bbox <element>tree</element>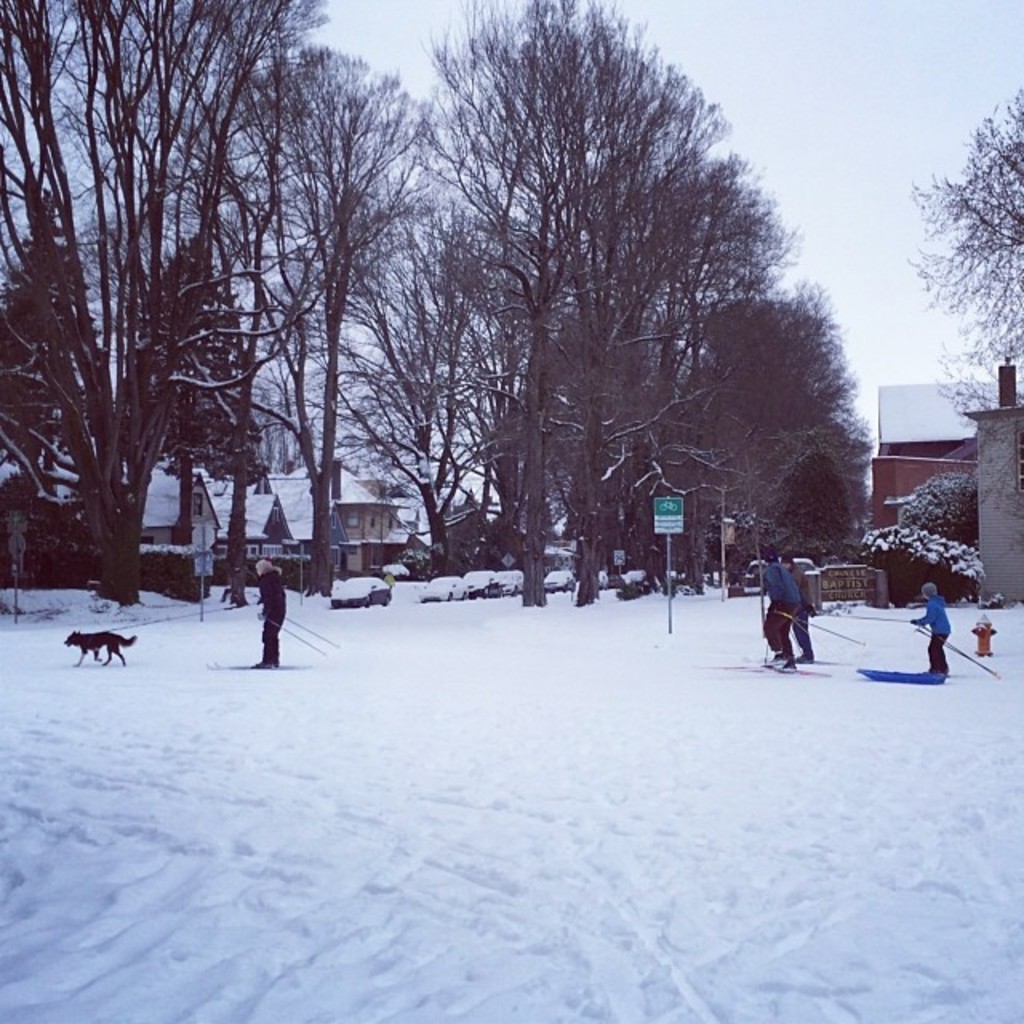
left=126, top=224, right=266, bottom=488
